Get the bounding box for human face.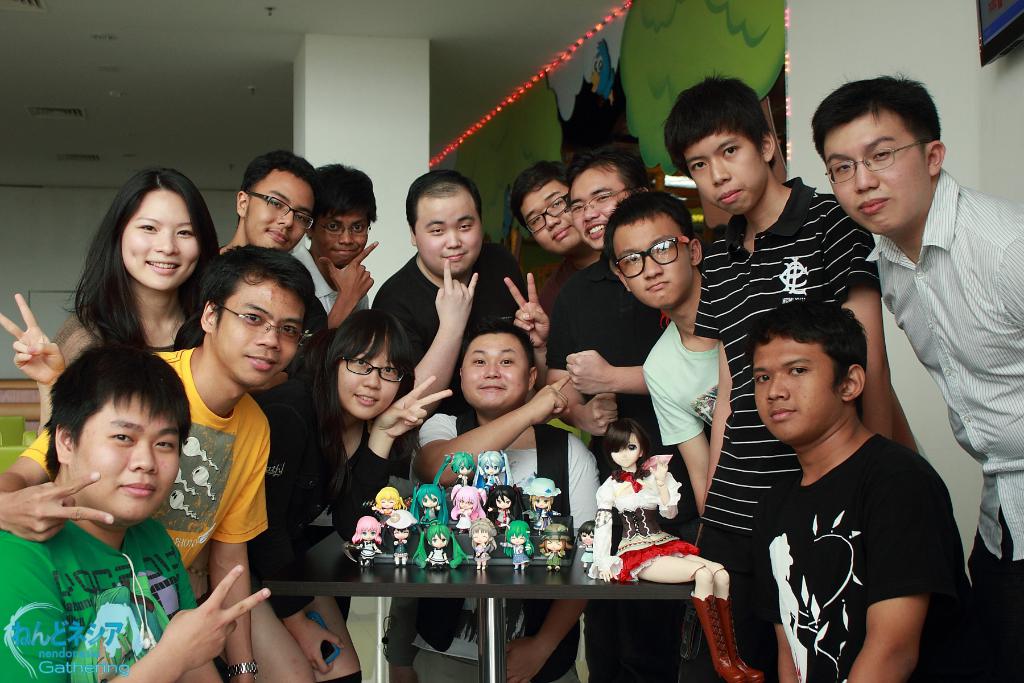
(311, 214, 366, 269).
